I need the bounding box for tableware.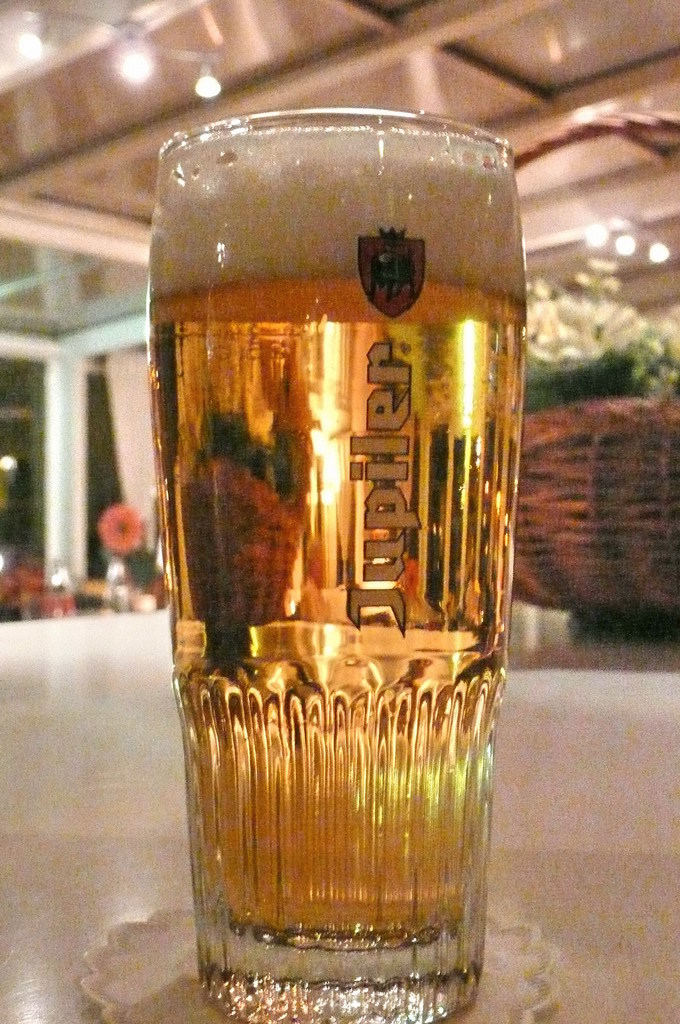
Here it is: [141, 105, 534, 1023].
